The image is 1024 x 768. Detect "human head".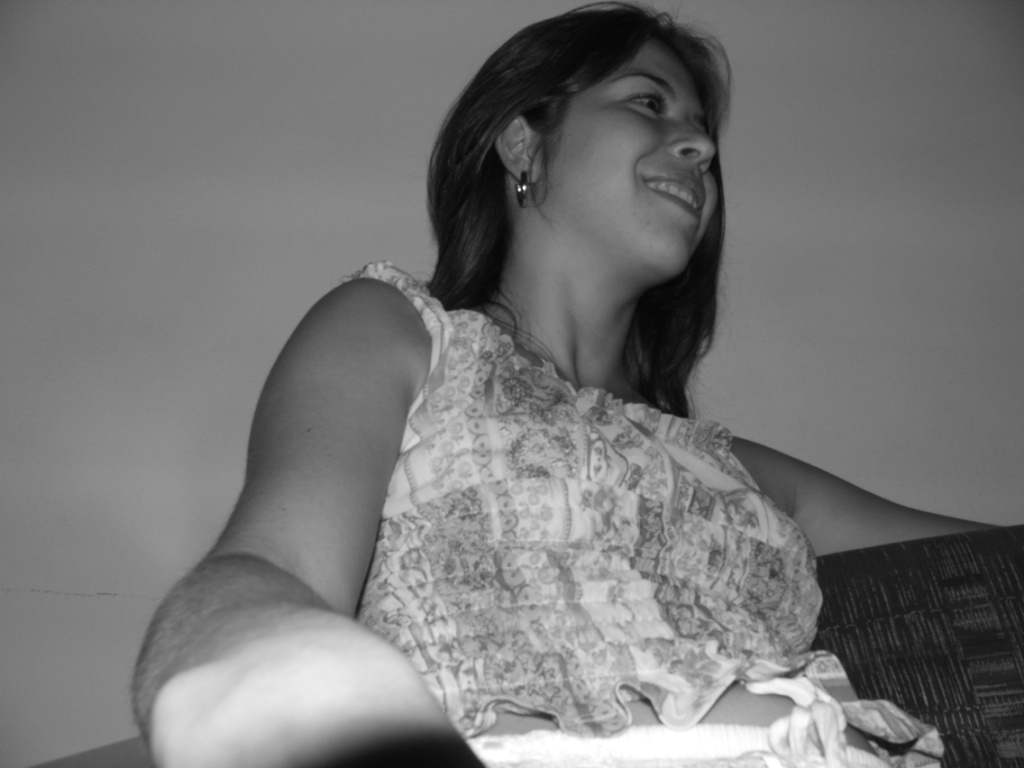
Detection: box=[444, 7, 716, 285].
